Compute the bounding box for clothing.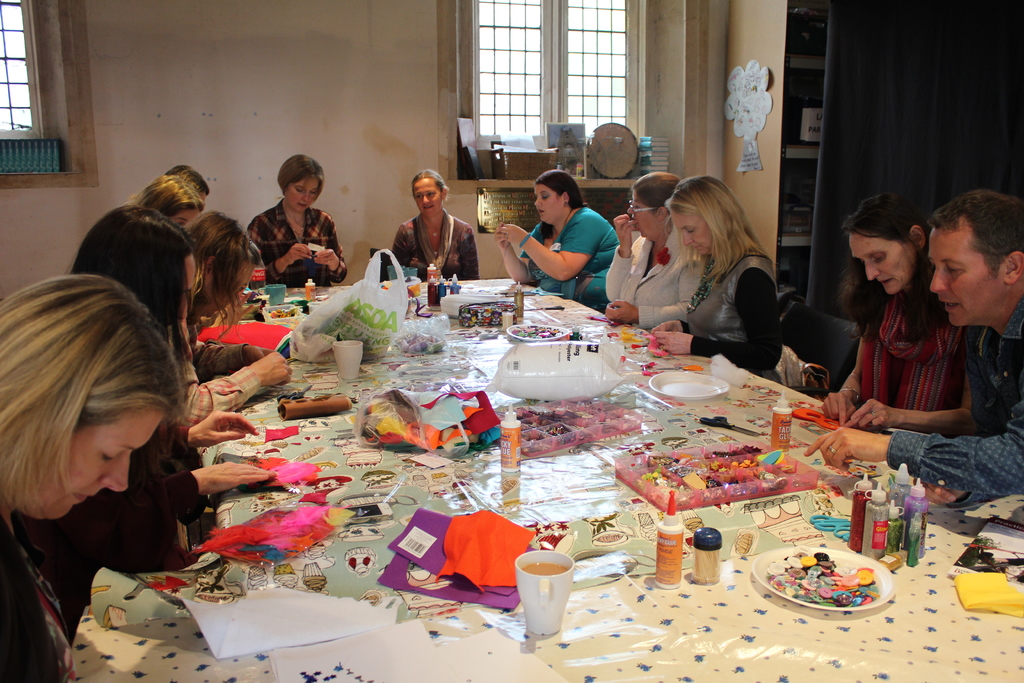
[left=0, top=520, right=79, bottom=681].
